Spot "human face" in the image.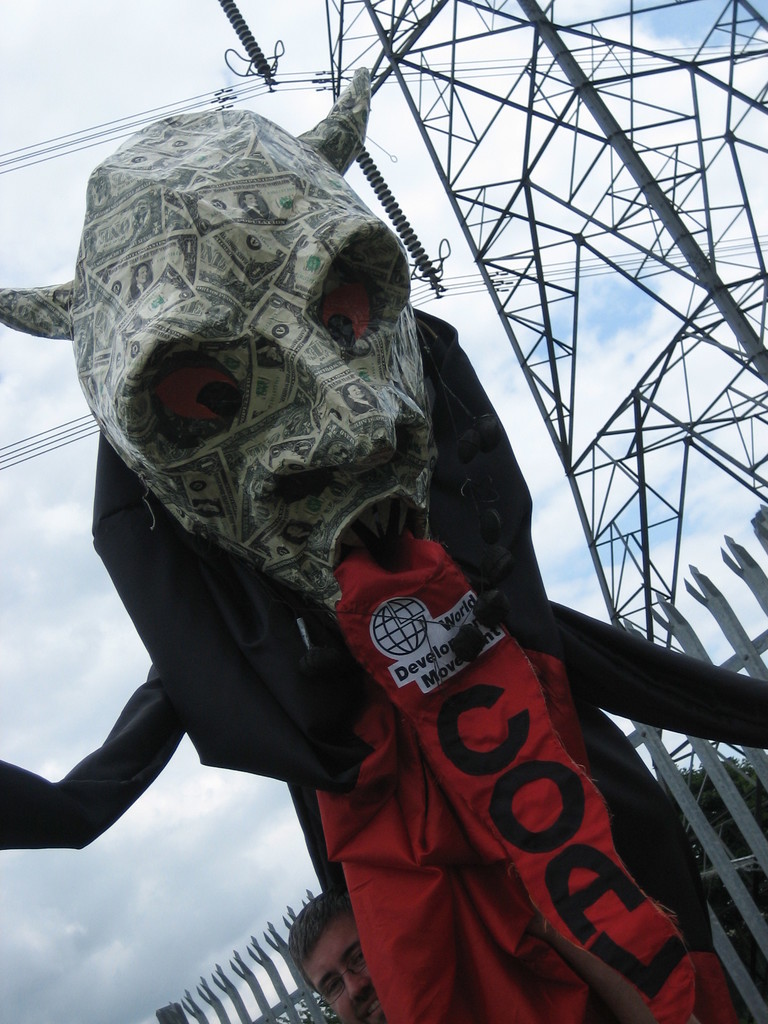
"human face" found at bbox=[302, 914, 377, 1018].
